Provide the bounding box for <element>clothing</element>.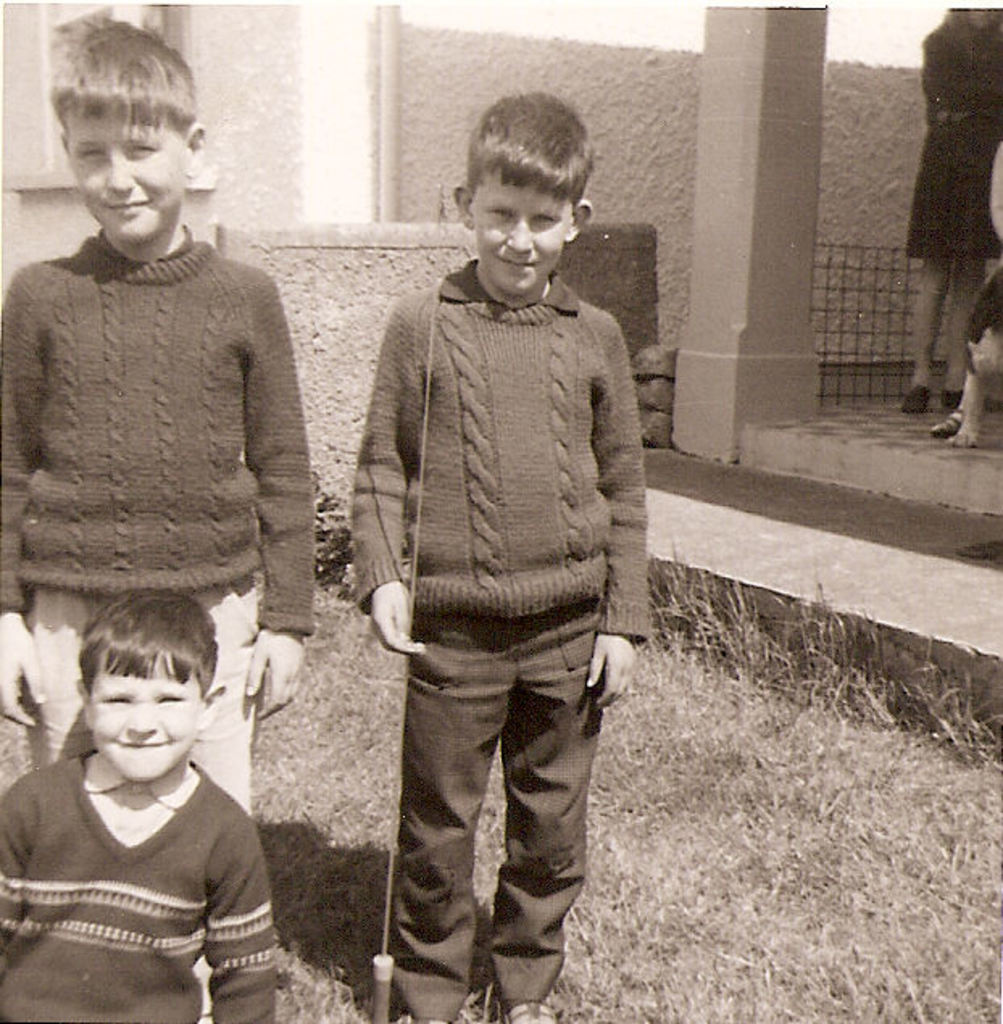
0, 224, 319, 642.
